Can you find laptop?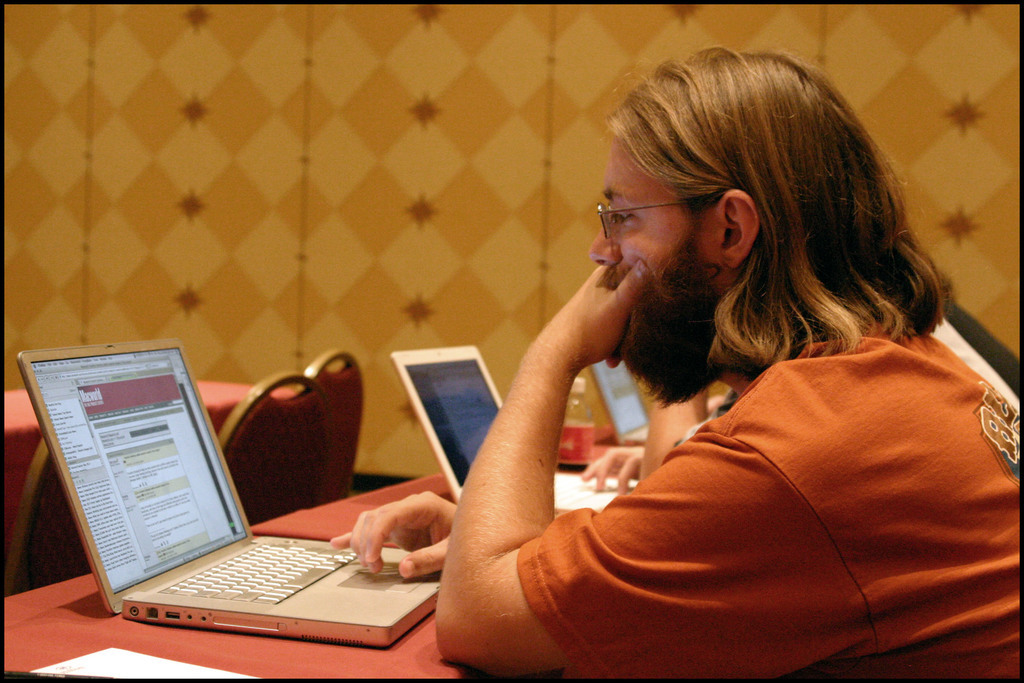
Yes, bounding box: crop(42, 347, 416, 666).
